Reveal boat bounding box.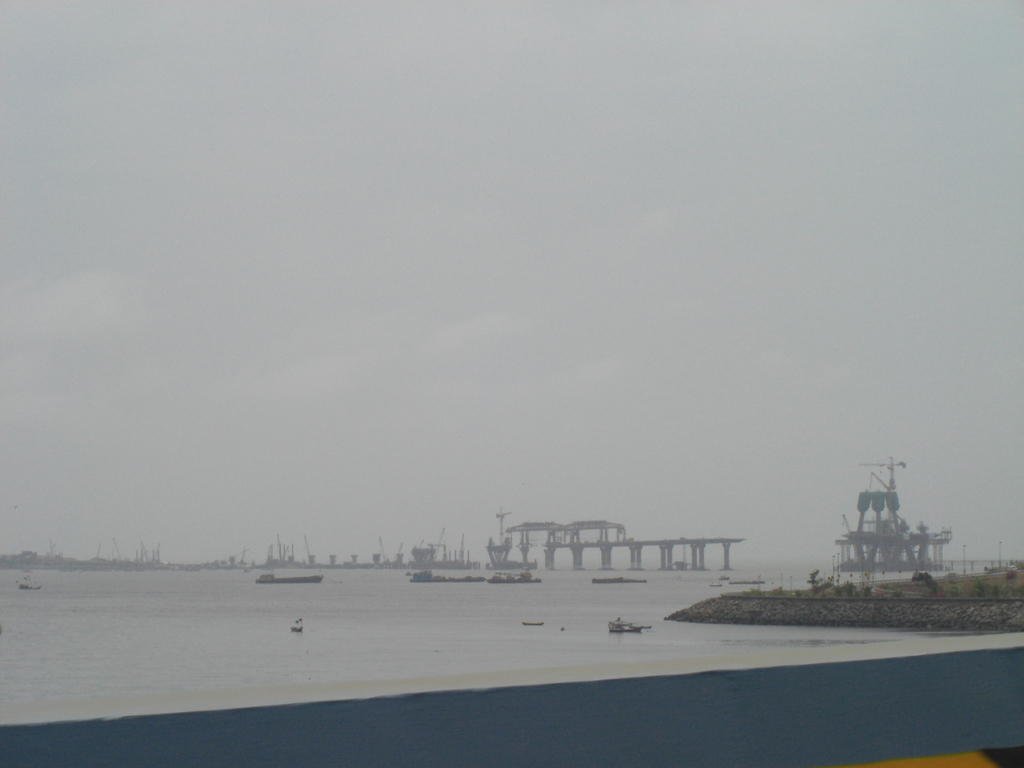
Revealed: bbox=[257, 573, 330, 582].
